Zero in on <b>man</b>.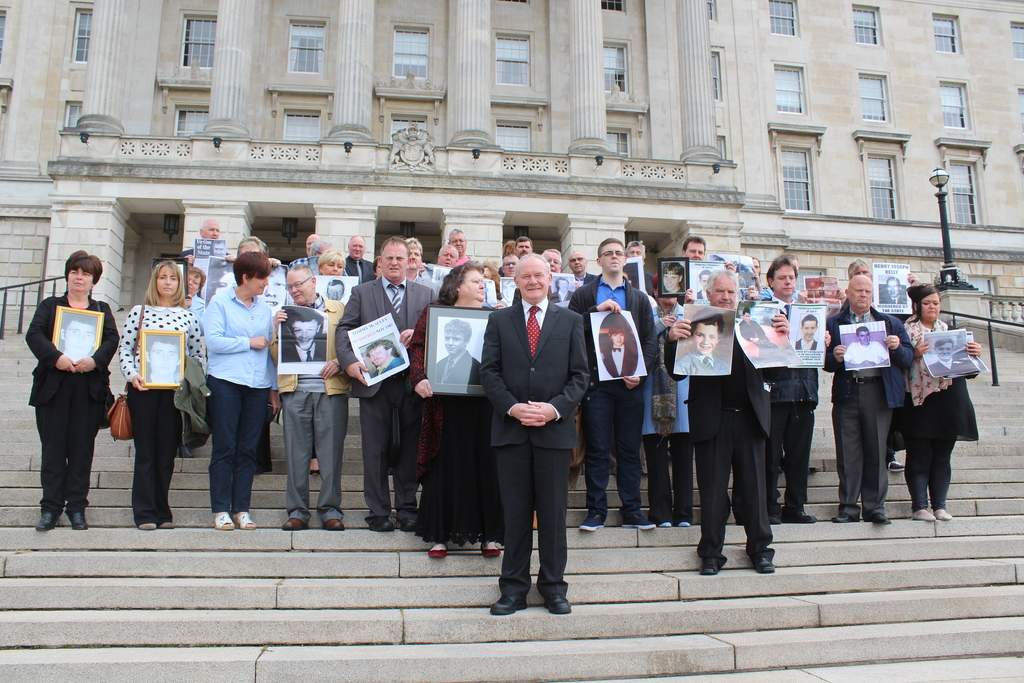
Zeroed in: (left=284, top=315, right=328, bottom=359).
